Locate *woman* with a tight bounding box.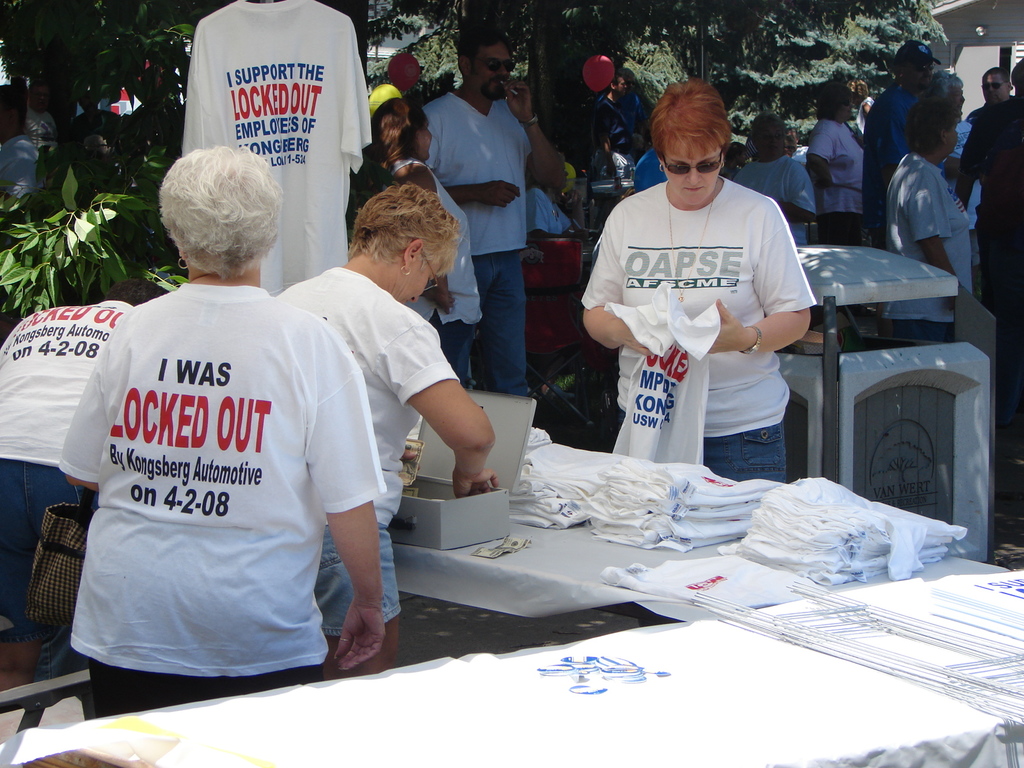
crop(360, 94, 491, 395).
